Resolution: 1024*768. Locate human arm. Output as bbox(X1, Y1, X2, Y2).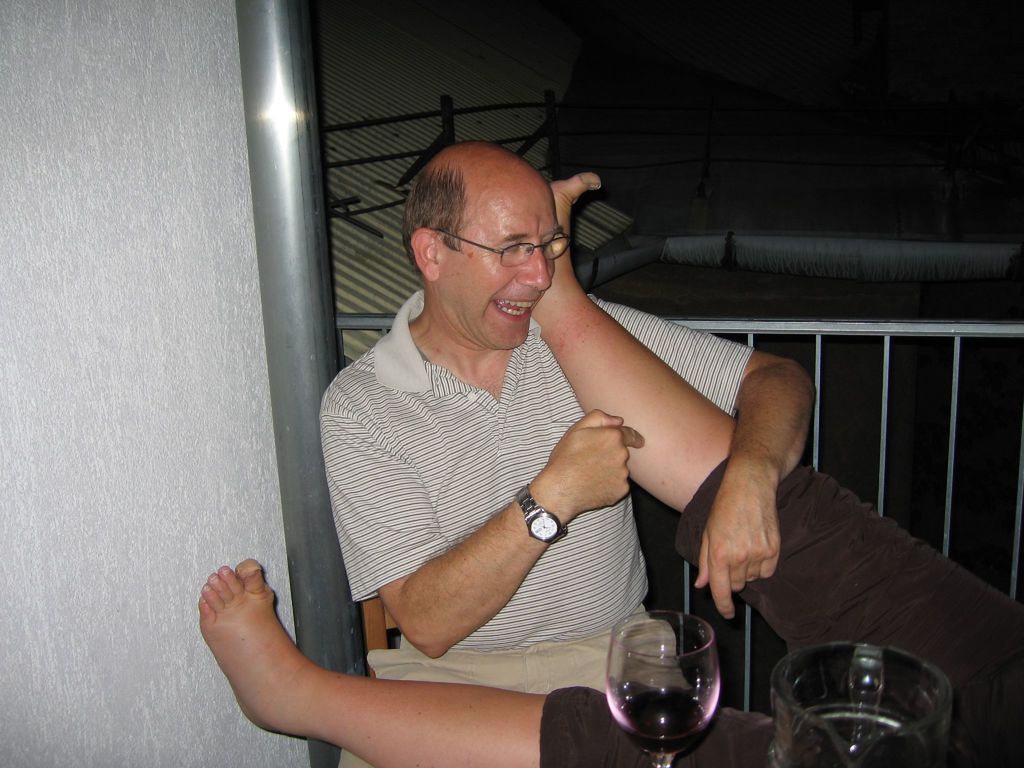
bbox(317, 404, 646, 659).
